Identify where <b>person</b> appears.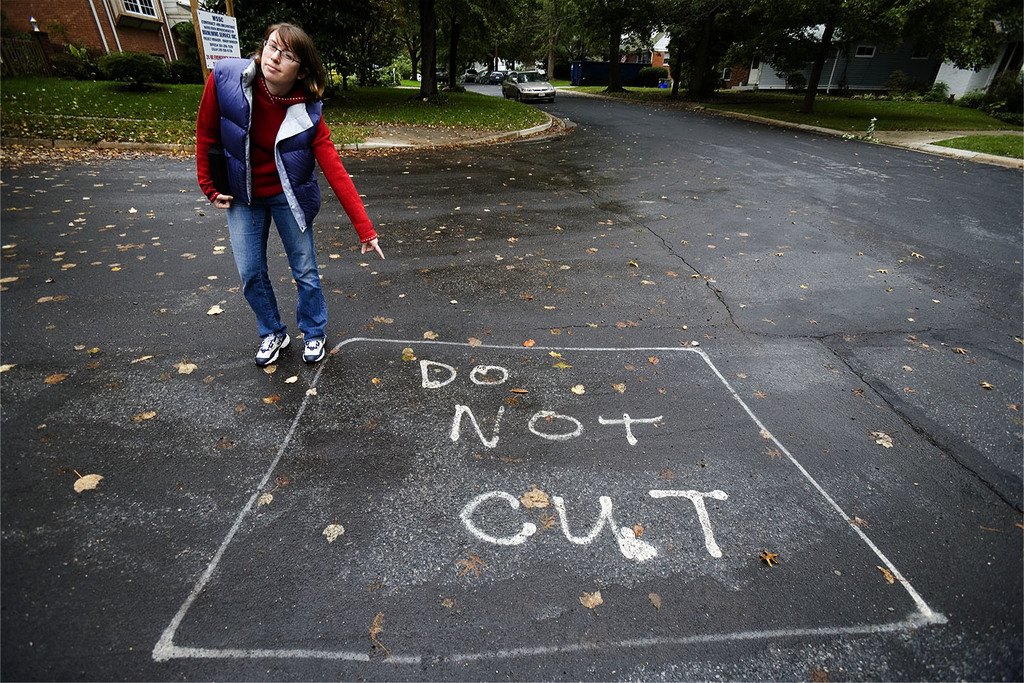
Appears at locate(210, 11, 350, 398).
